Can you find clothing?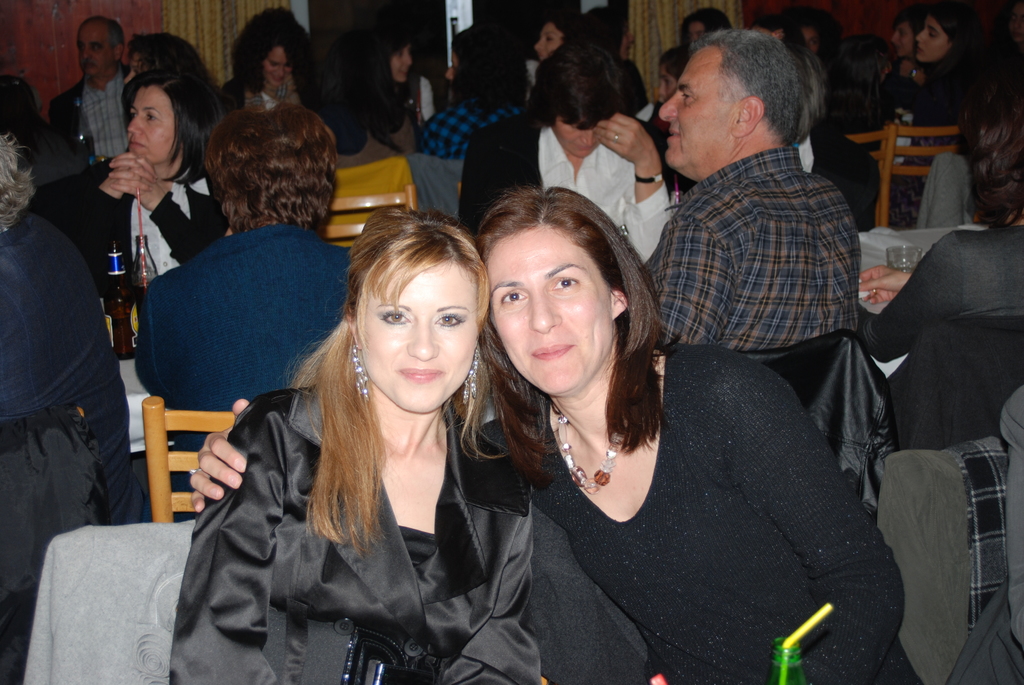
Yes, bounding box: (0,210,131,491).
